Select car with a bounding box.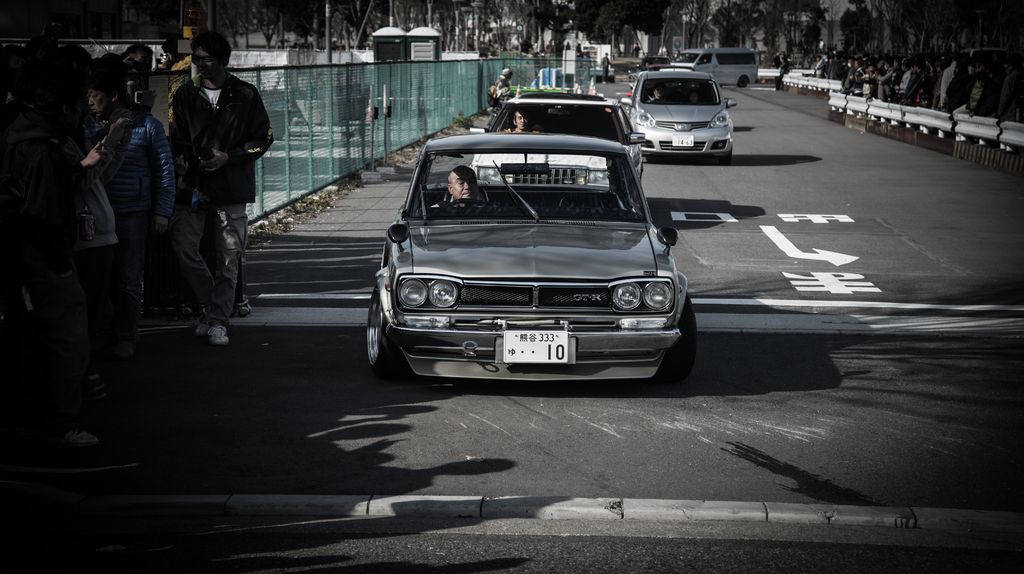
crop(467, 83, 648, 193).
